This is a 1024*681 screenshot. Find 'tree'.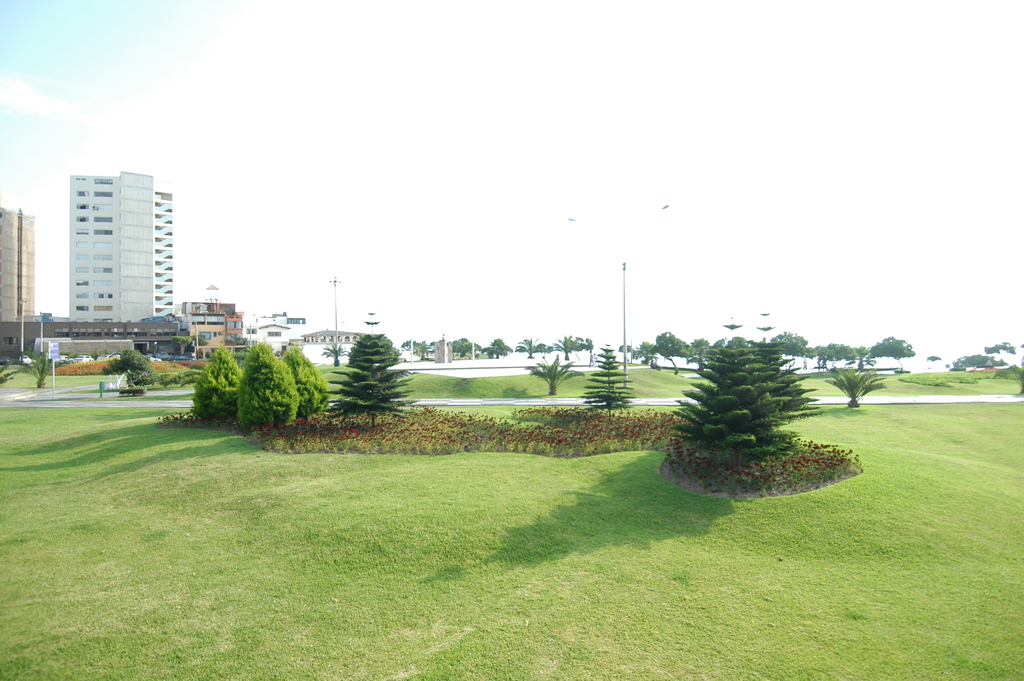
Bounding box: (x1=746, y1=311, x2=817, y2=422).
